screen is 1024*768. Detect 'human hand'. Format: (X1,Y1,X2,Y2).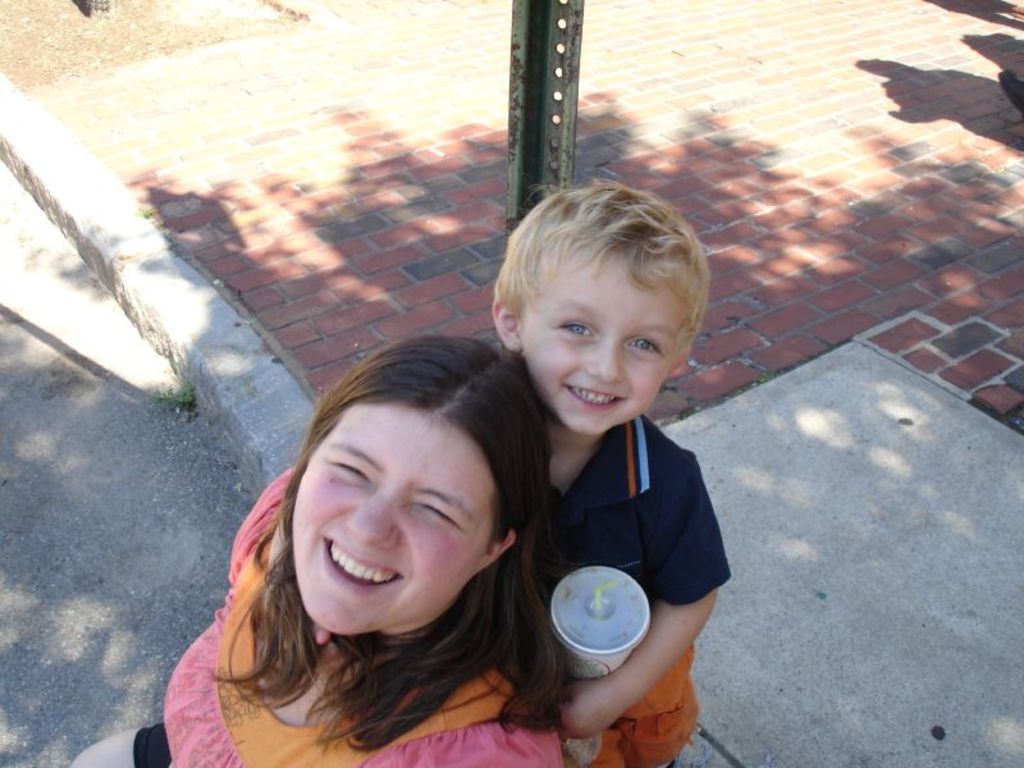
(553,676,620,737).
